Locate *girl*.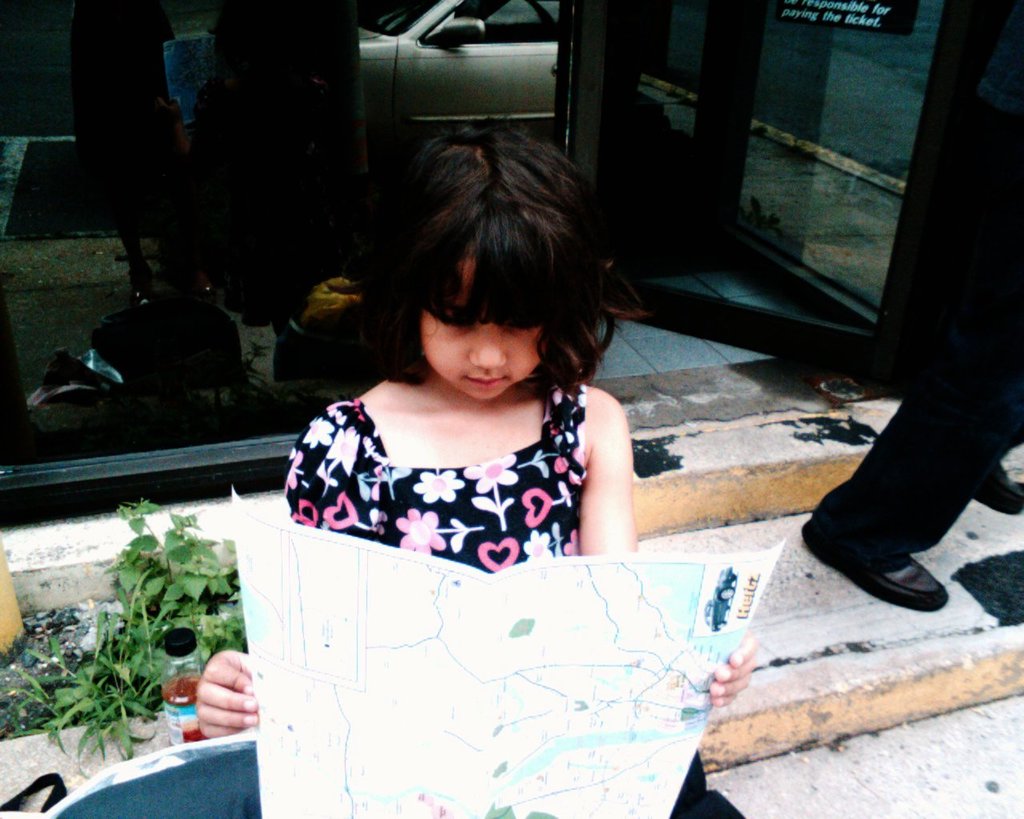
Bounding box: bbox=[270, 134, 676, 622].
